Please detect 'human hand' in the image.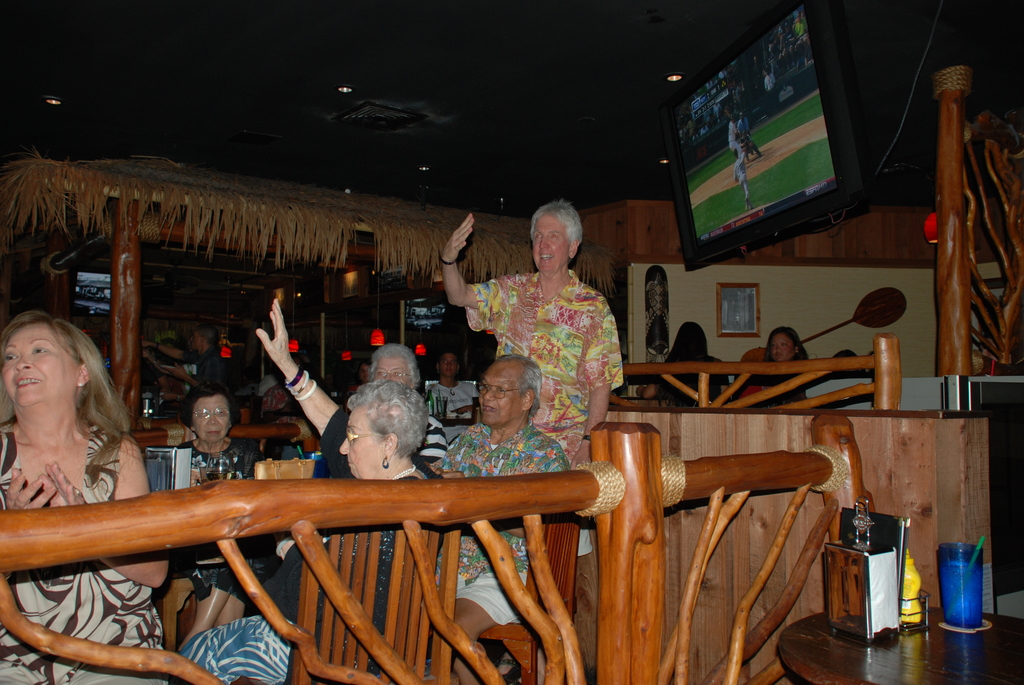
{"left": 436, "top": 210, "right": 476, "bottom": 258}.
